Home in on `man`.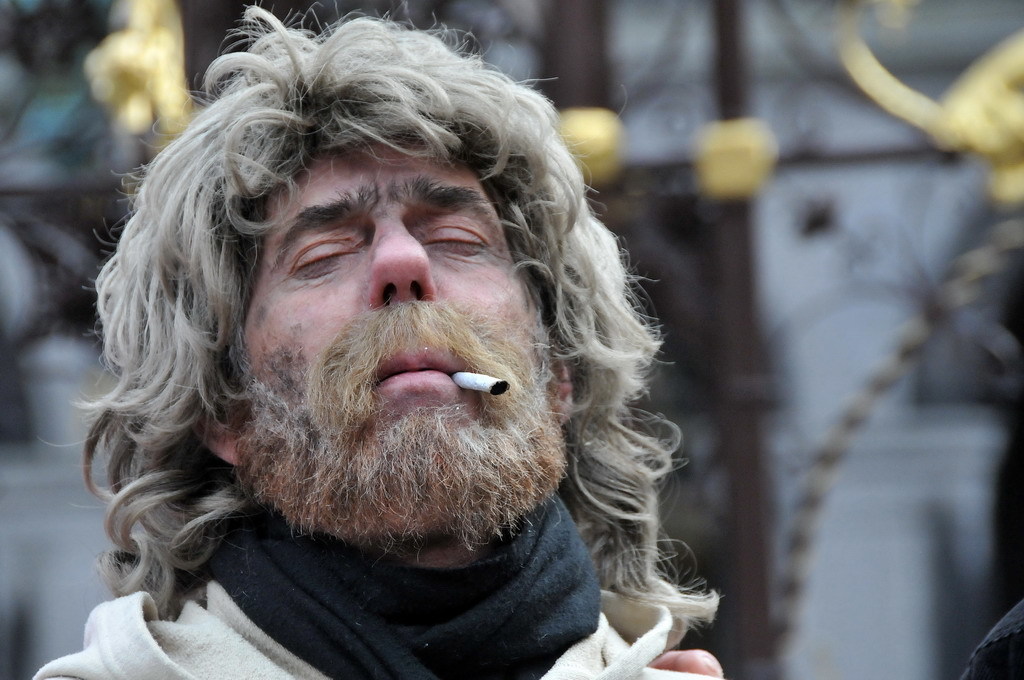
Homed in at detection(78, 15, 757, 659).
